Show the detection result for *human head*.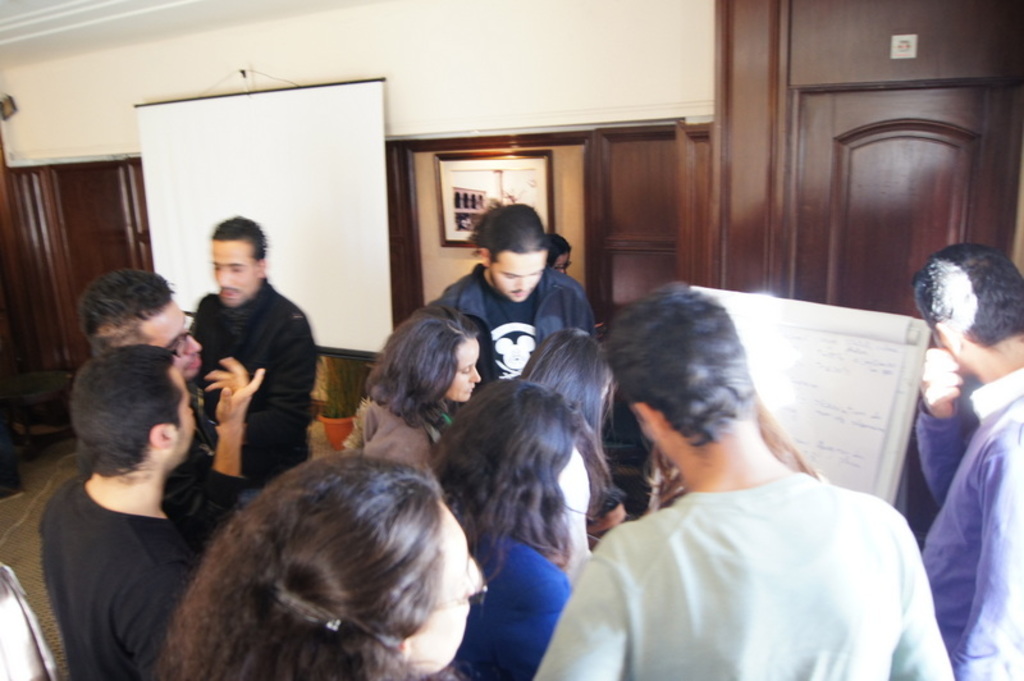
detection(470, 201, 548, 306).
